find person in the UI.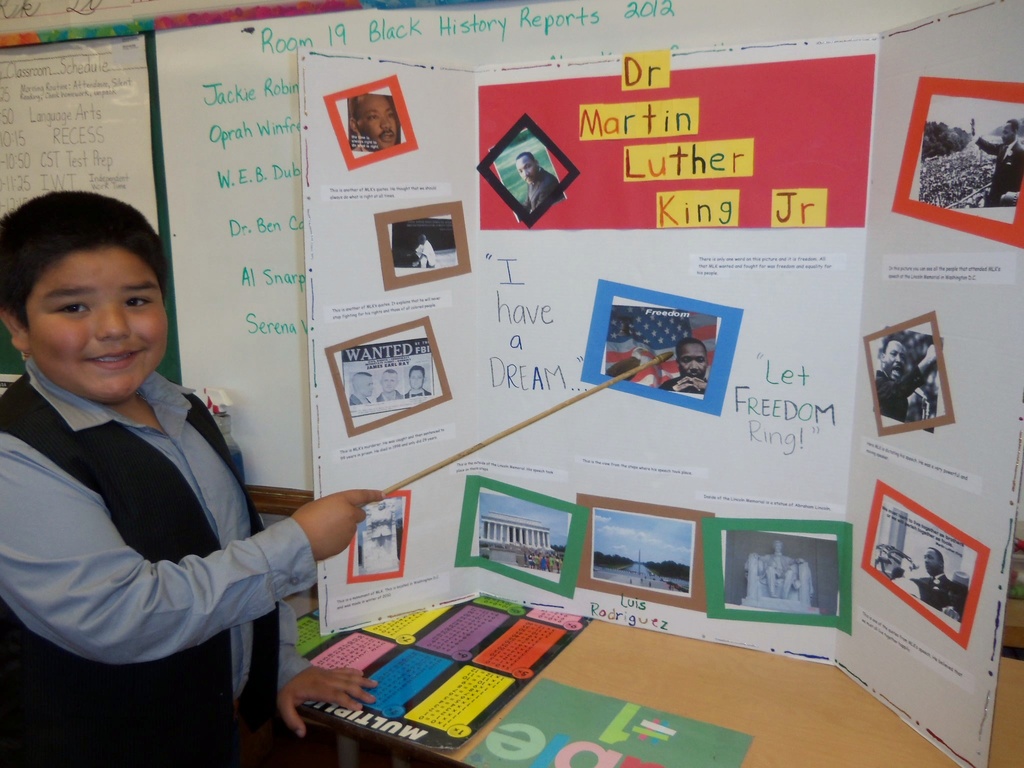
UI element at bbox(406, 365, 431, 397).
